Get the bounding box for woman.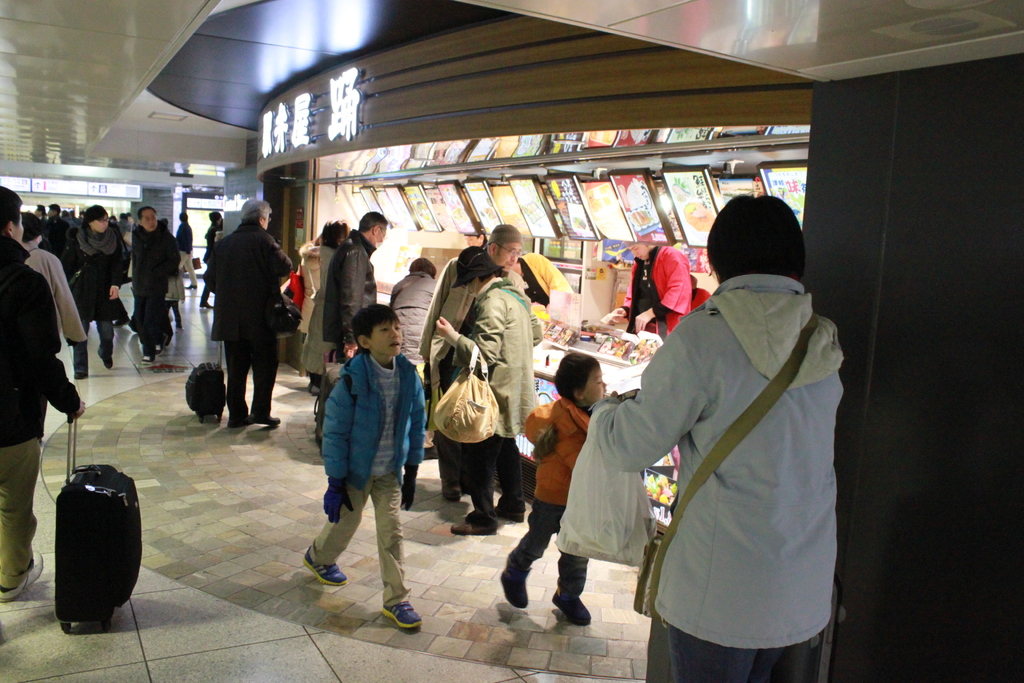
box(611, 197, 843, 682).
